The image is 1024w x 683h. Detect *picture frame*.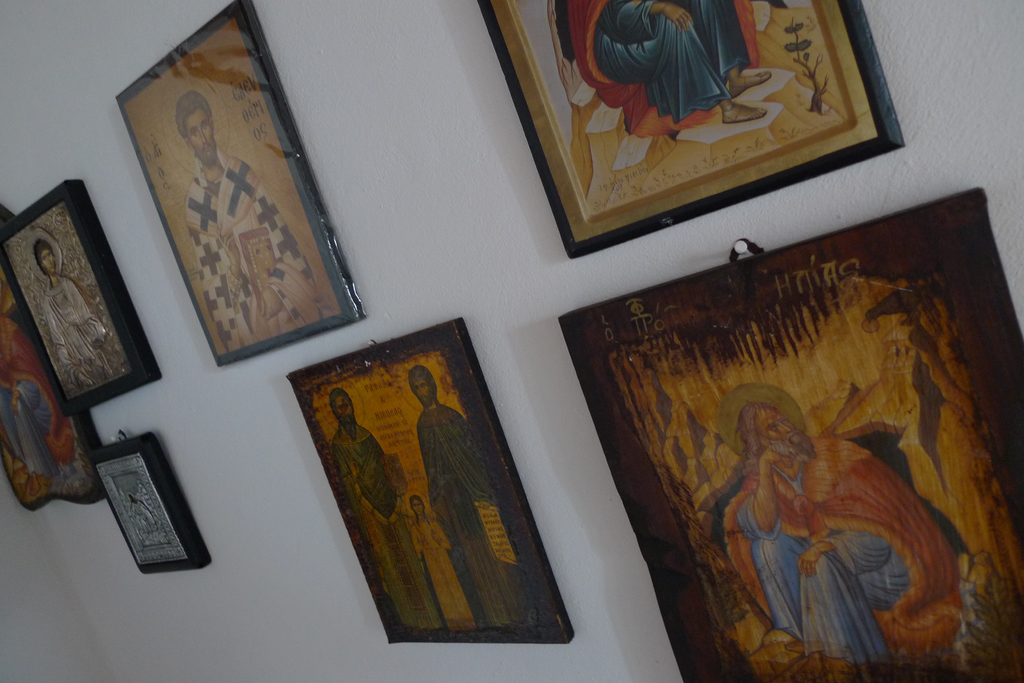
Detection: 0/206/109/513.
